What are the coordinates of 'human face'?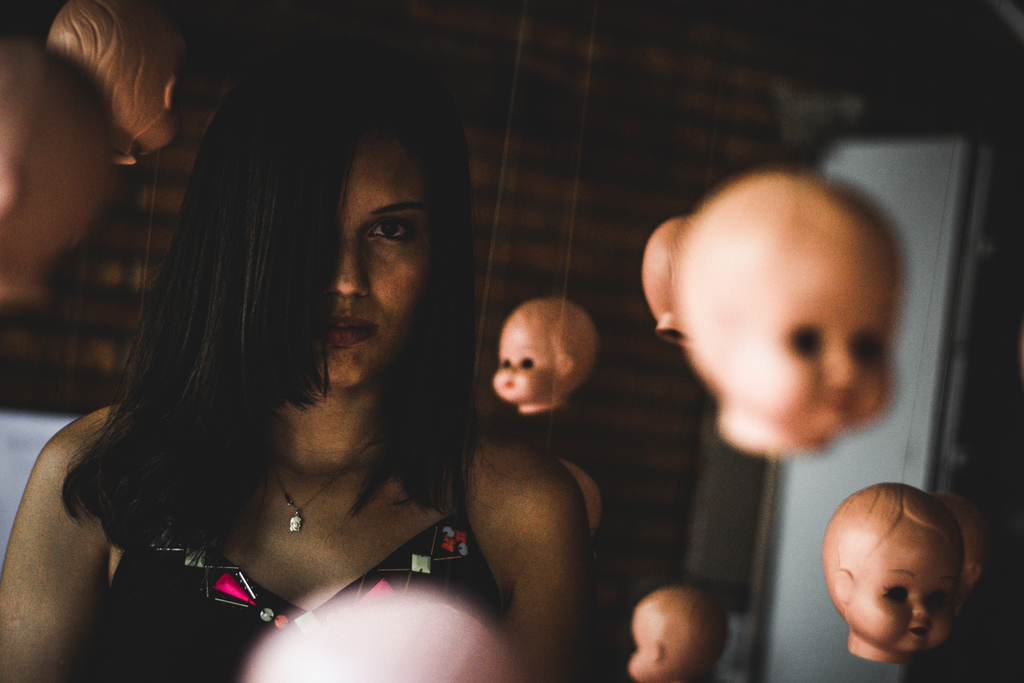
rect(629, 583, 733, 682).
